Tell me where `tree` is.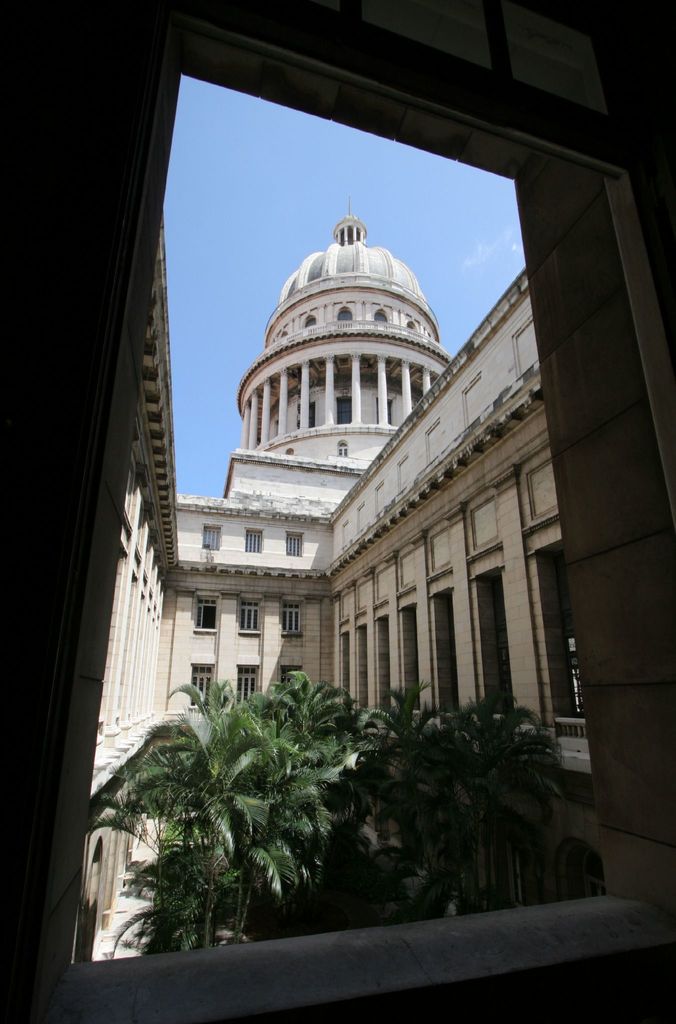
`tree` is at x1=224 y1=659 x2=348 y2=929.
